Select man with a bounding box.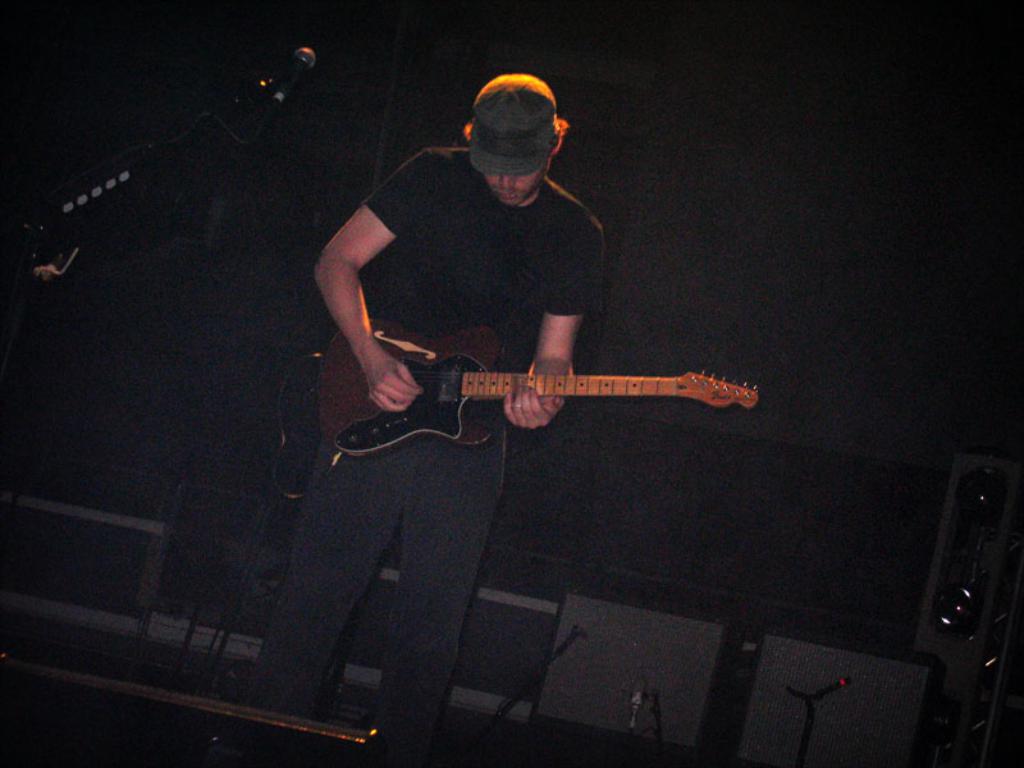
229/69/605/767.
